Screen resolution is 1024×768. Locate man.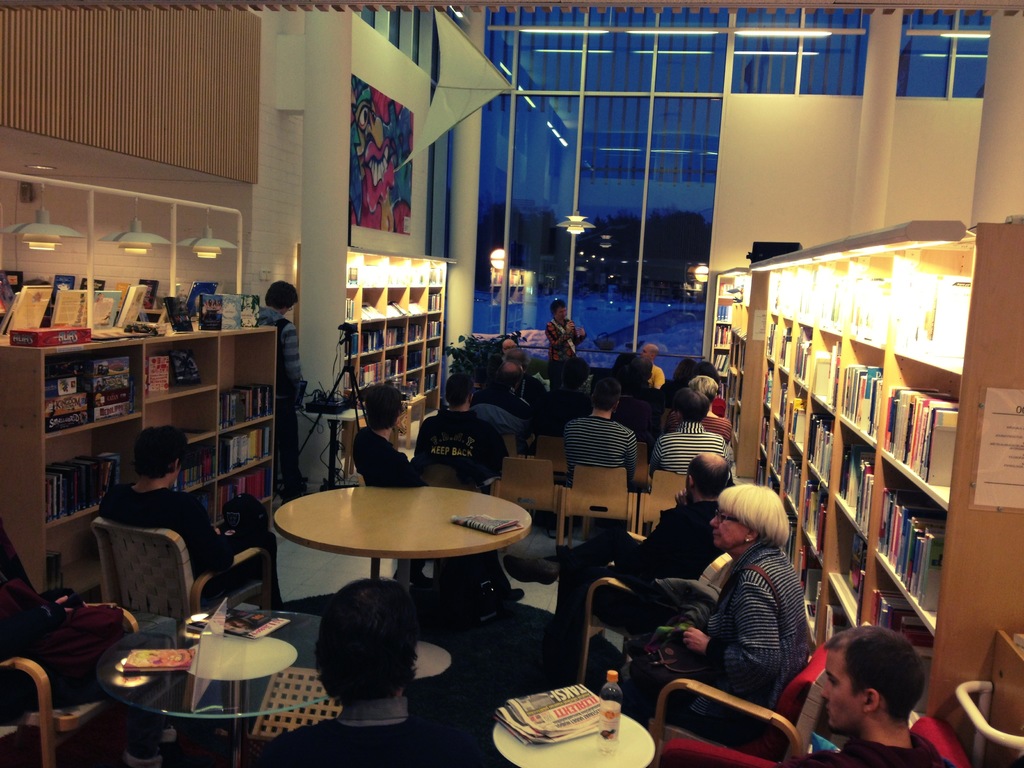
BBox(504, 351, 561, 422).
